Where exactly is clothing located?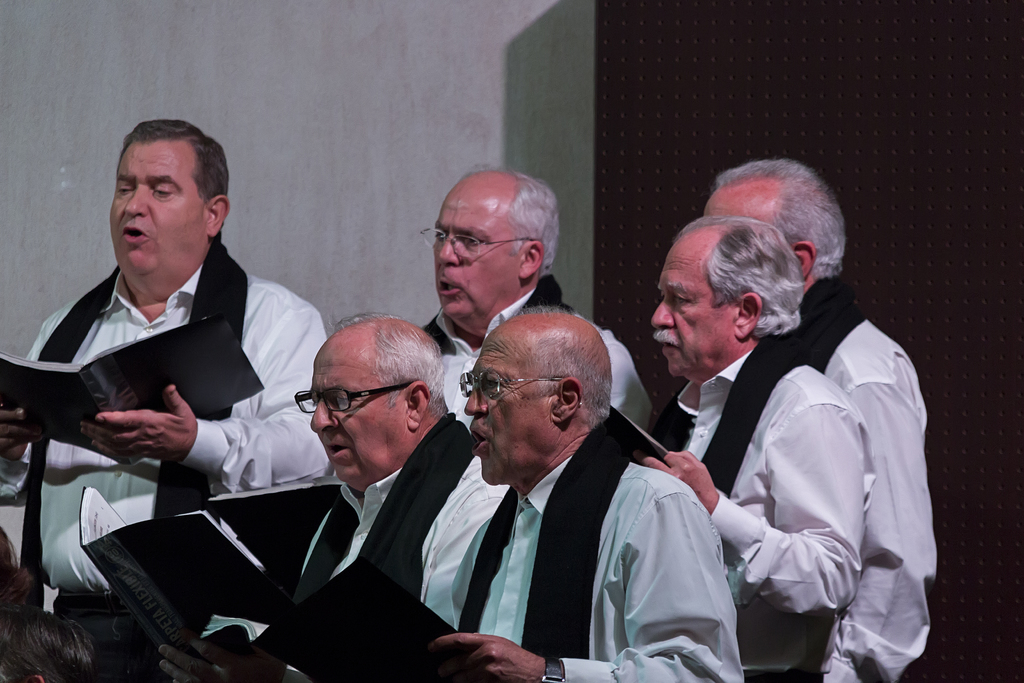
Its bounding box is (left=273, top=395, right=520, bottom=682).
